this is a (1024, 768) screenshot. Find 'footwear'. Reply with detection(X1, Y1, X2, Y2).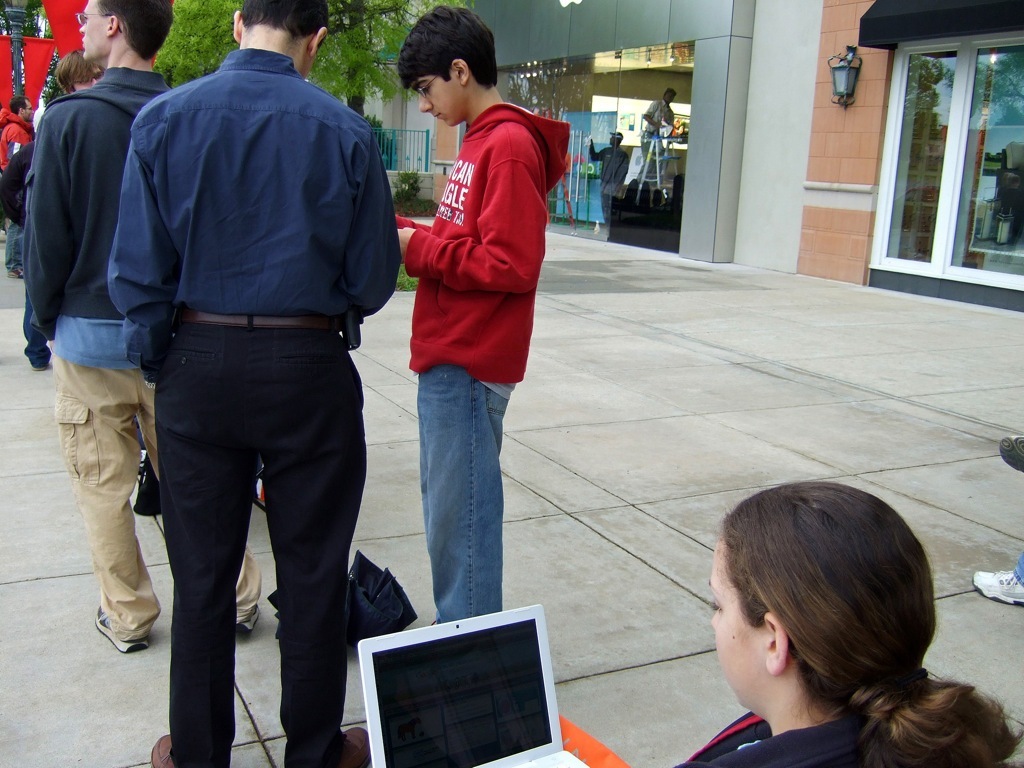
detection(33, 366, 53, 372).
